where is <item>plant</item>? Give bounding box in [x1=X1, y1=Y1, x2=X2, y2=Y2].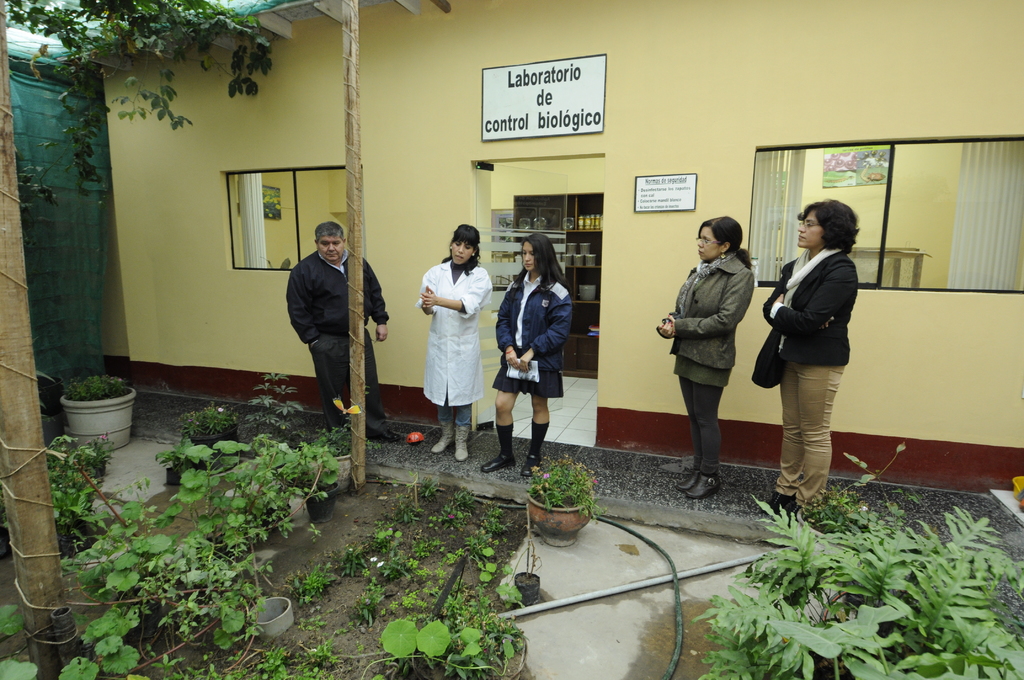
[x1=634, y1=467, x2=1018, y2=668].
